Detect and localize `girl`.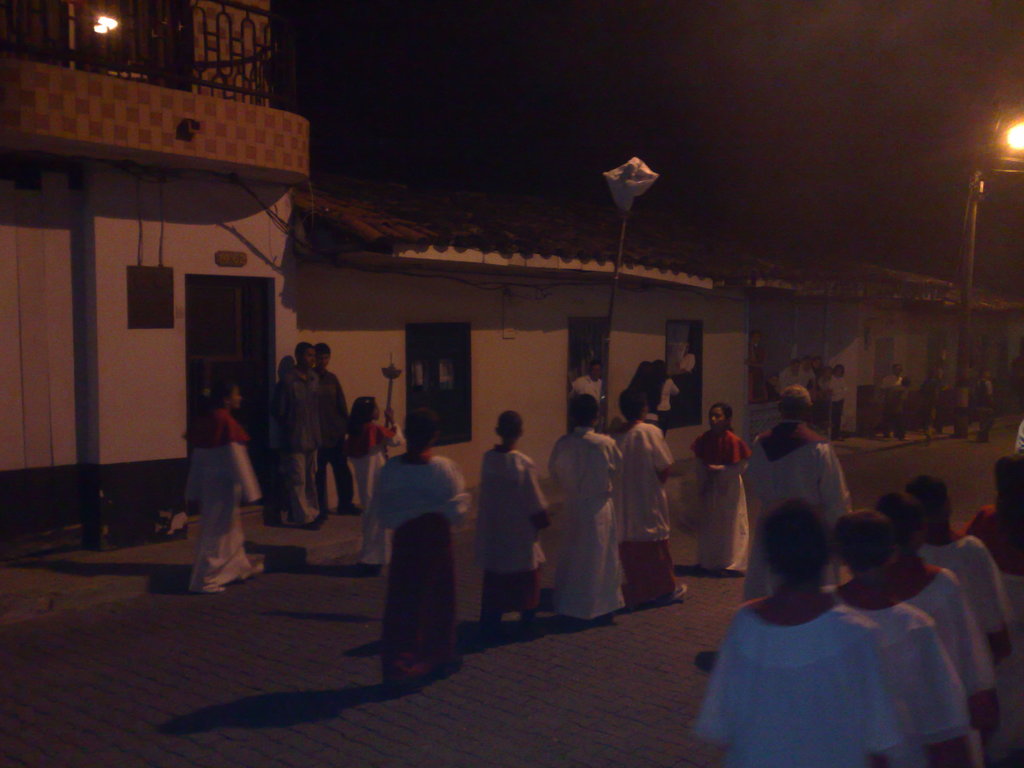
Localized at (159,356,261,603).
